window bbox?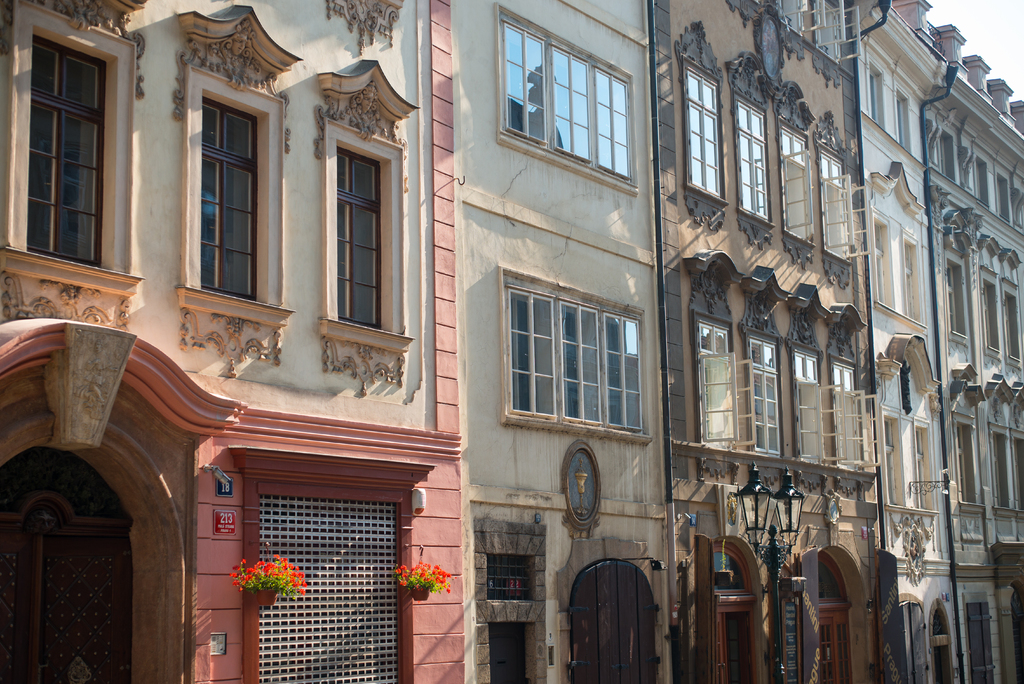
box(819, 147, 850, 260)
